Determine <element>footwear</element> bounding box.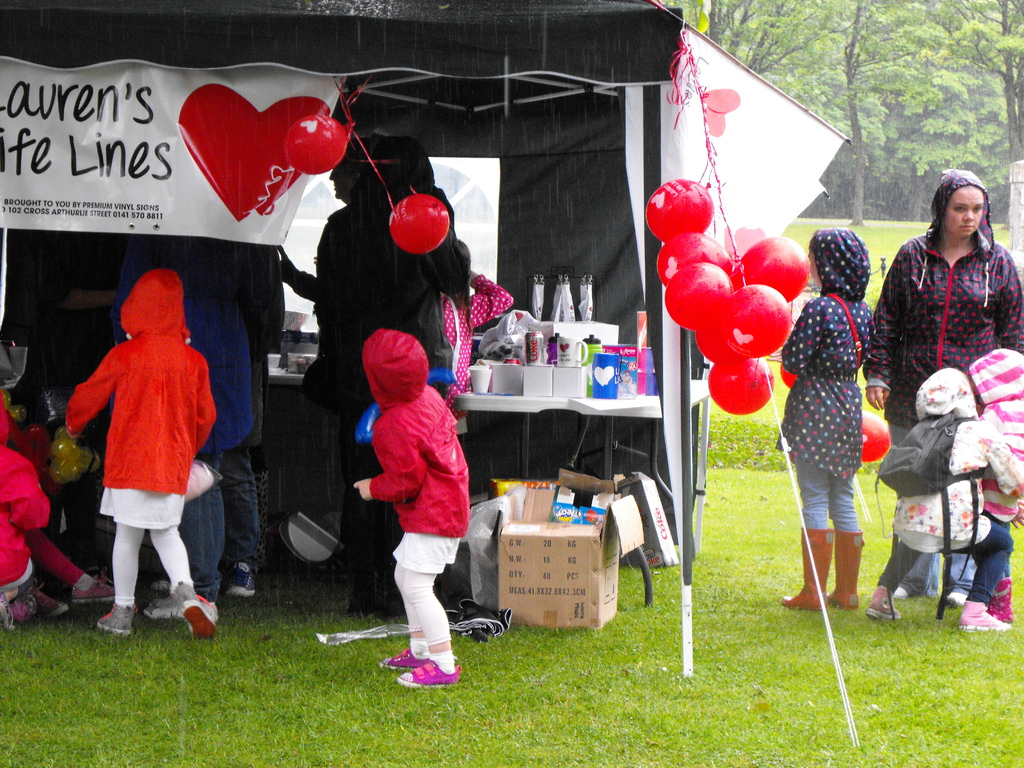
Determined: locate(180, 593, 223, 636).
